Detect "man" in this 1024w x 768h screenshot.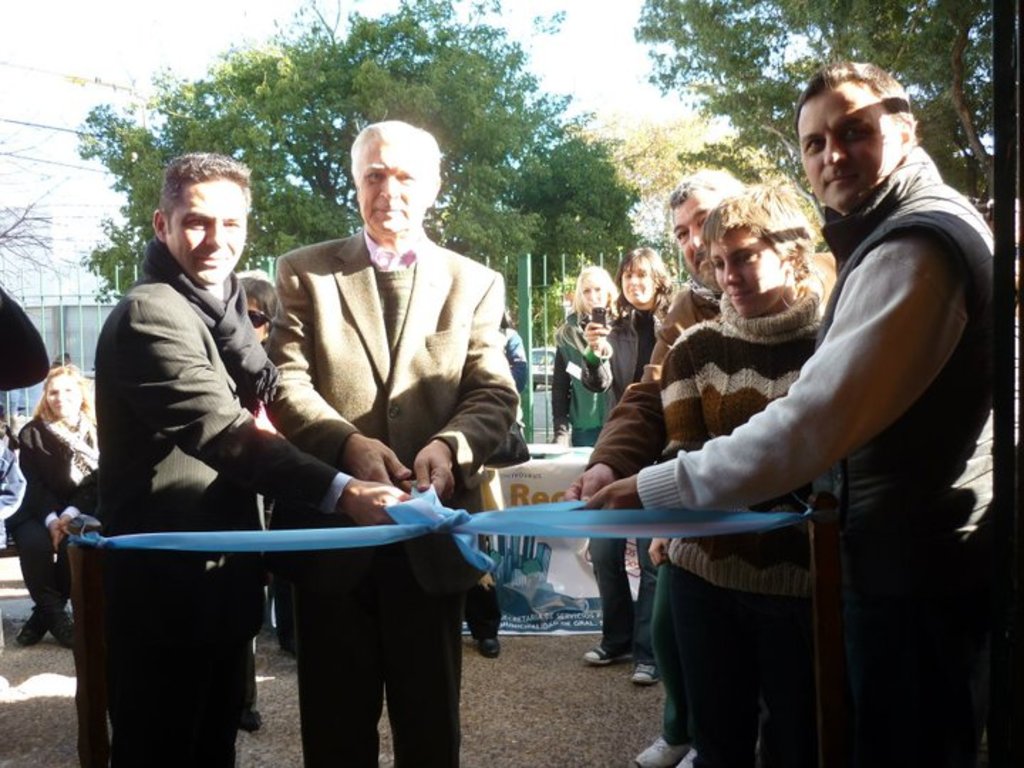
Detection: crop(91, 146, 422, 767).
